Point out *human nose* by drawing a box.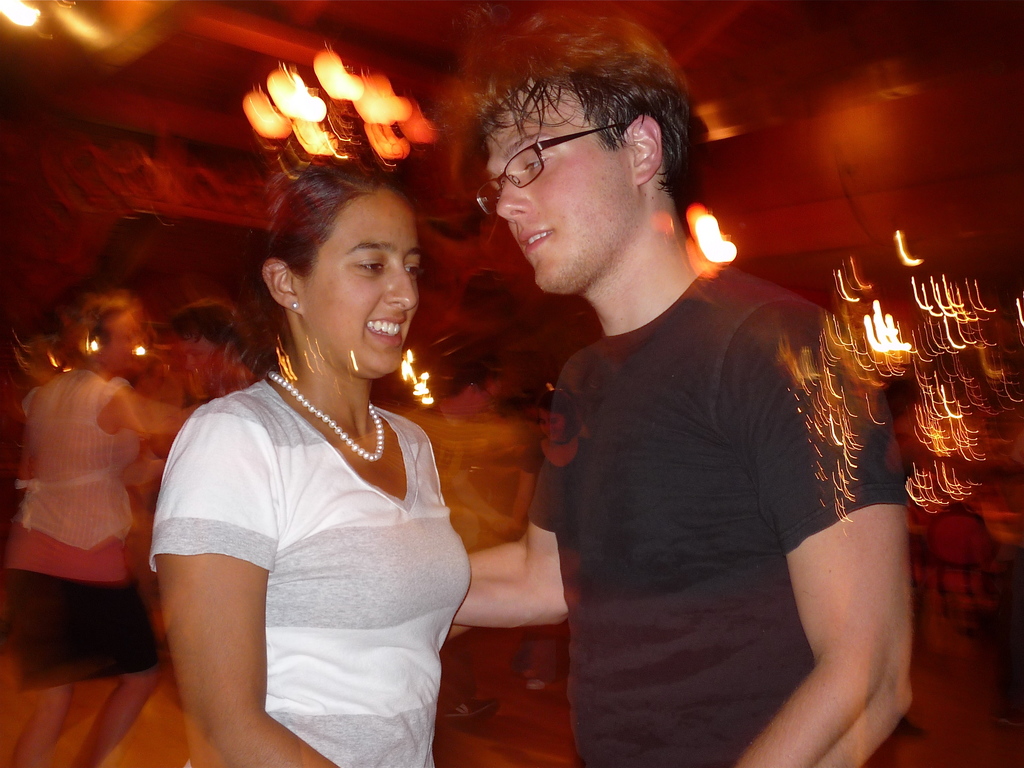
[495,170,534,220].
